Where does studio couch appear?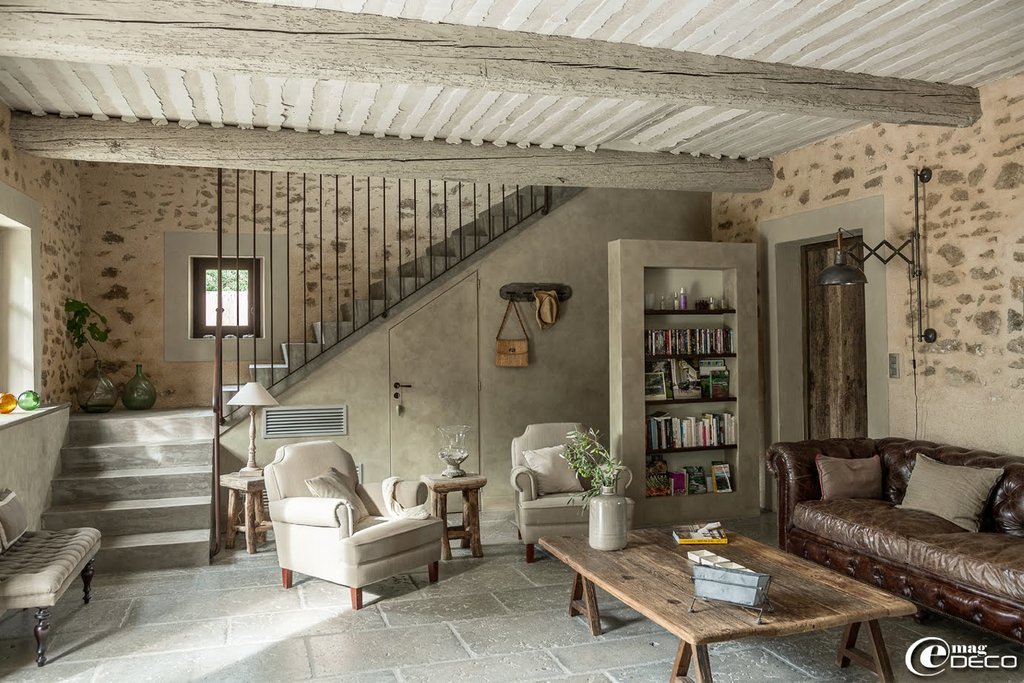
Appears at bbox=(263, 426, 448, 598).
